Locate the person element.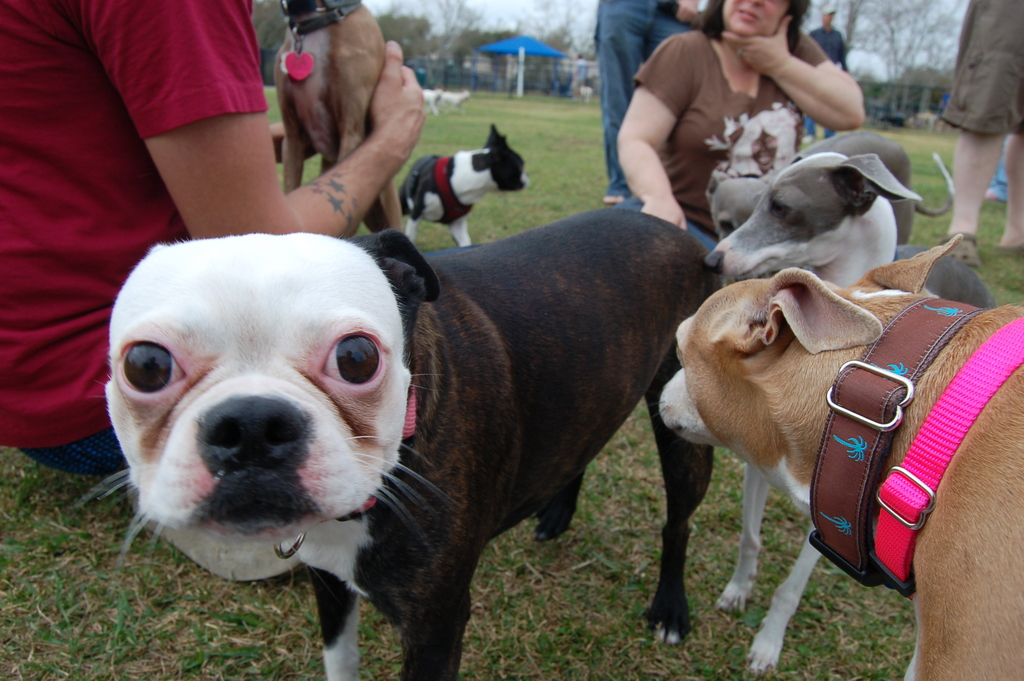
Element bbox: [984, 131, 1007, 198].
